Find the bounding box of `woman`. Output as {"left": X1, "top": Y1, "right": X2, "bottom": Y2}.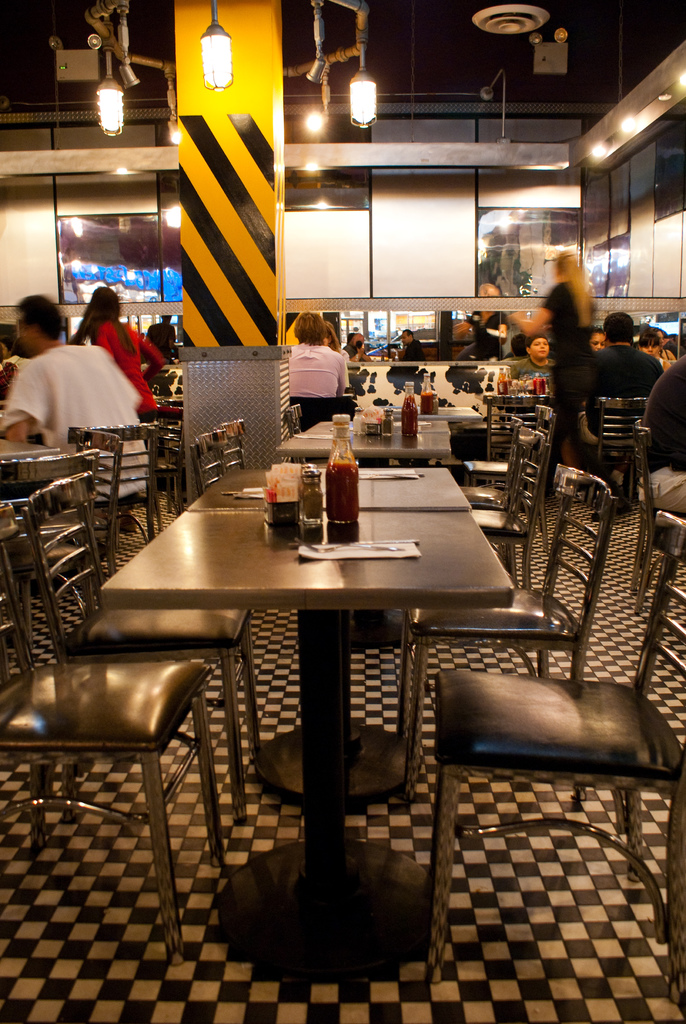
{"left": 64, "top": 282, "right": 167, "bottom": 420}.
